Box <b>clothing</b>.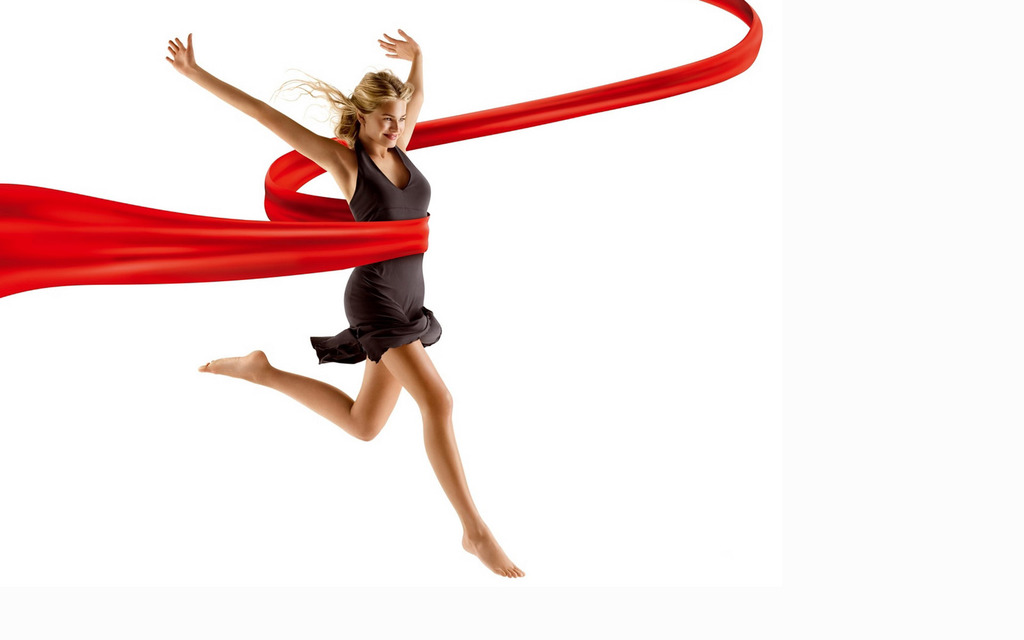
box=[310, 134, 441, 364].
